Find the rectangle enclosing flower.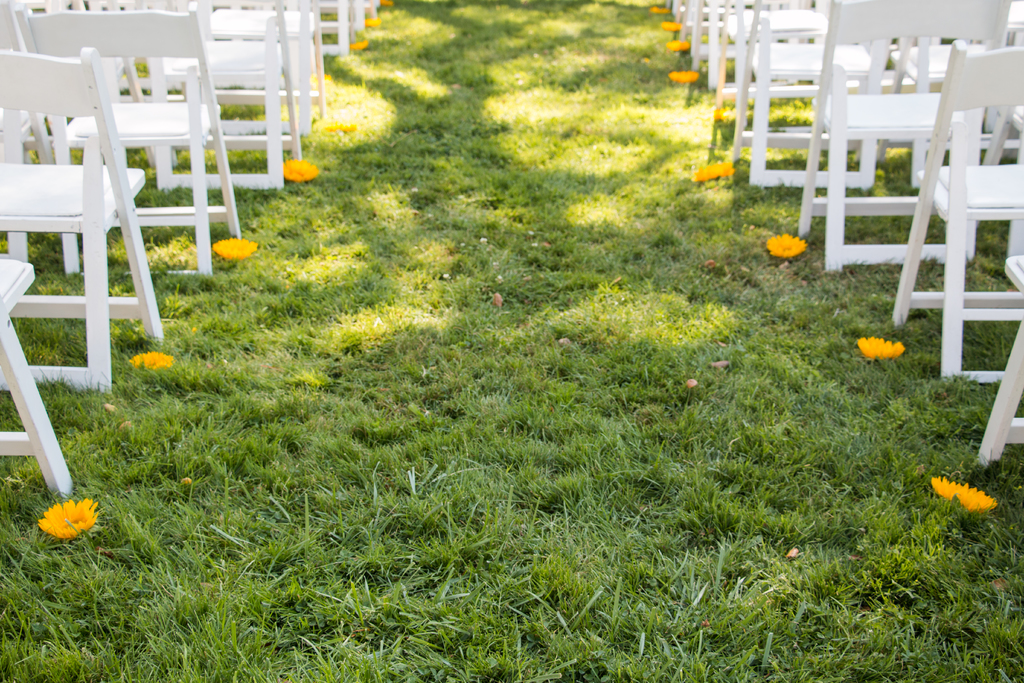
926/468/1005/529.
